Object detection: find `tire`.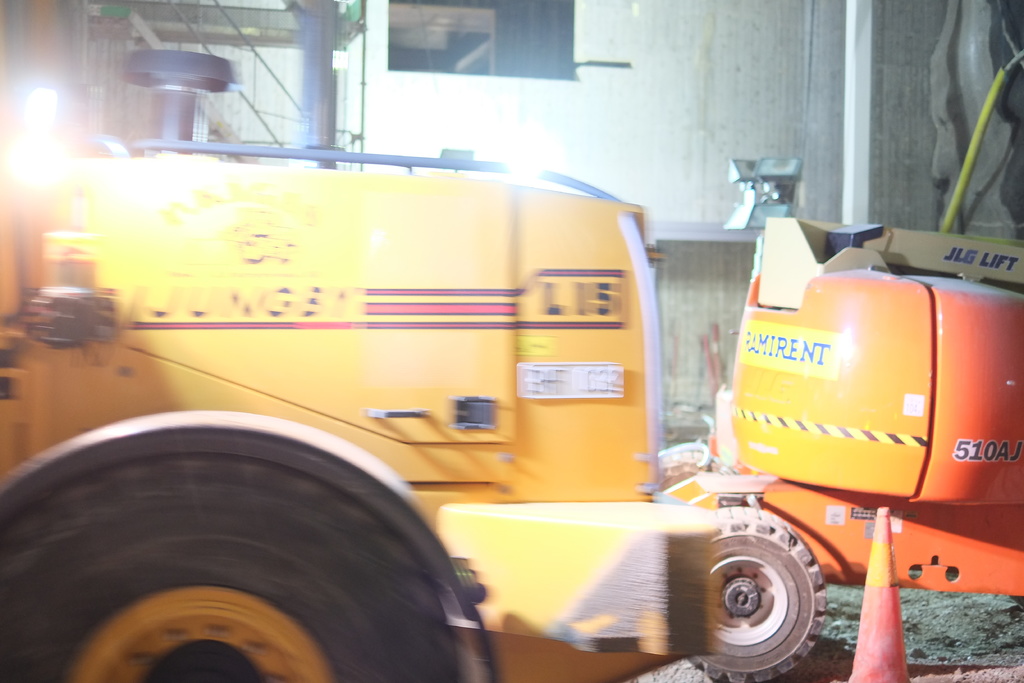
0 458 456 682.
